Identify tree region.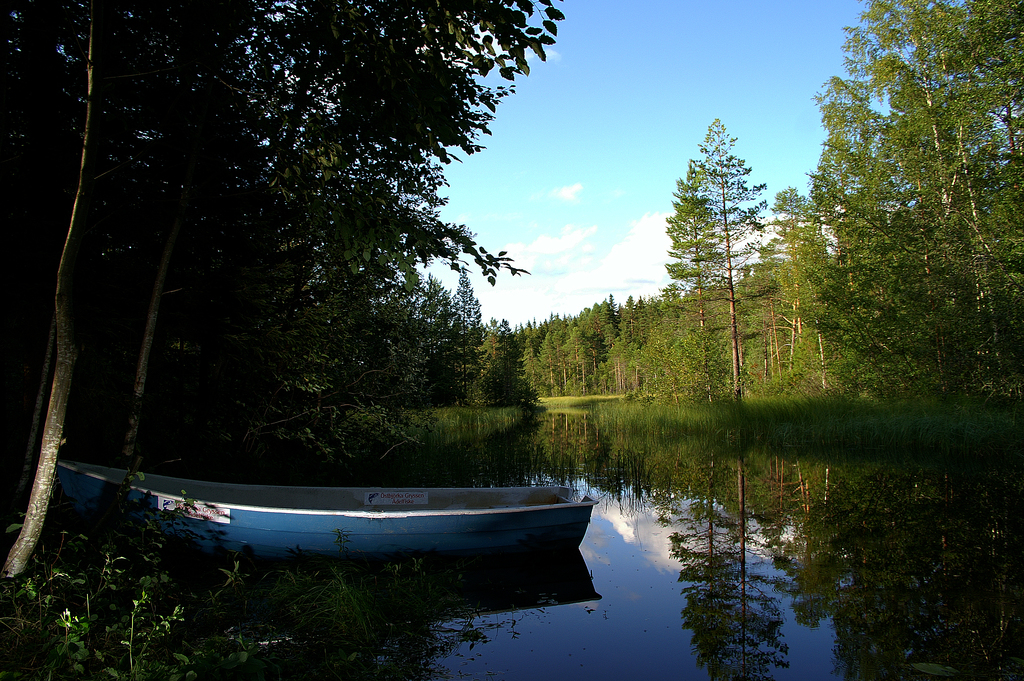
Region: bbox=[2, 0, 527, 586].
